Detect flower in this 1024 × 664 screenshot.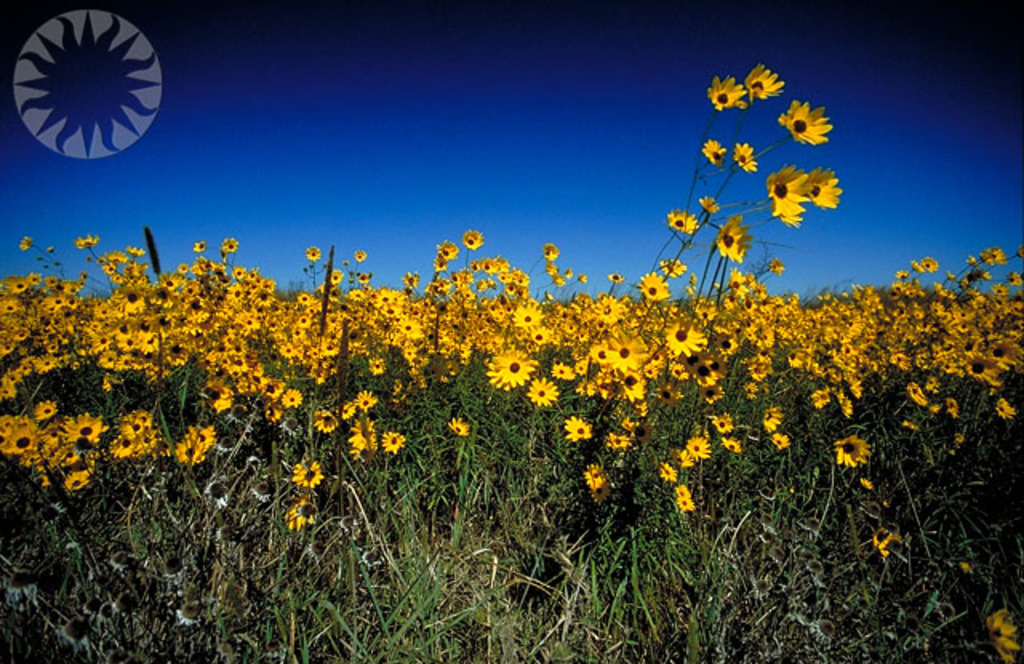
Detection: 808/166/842/213.
